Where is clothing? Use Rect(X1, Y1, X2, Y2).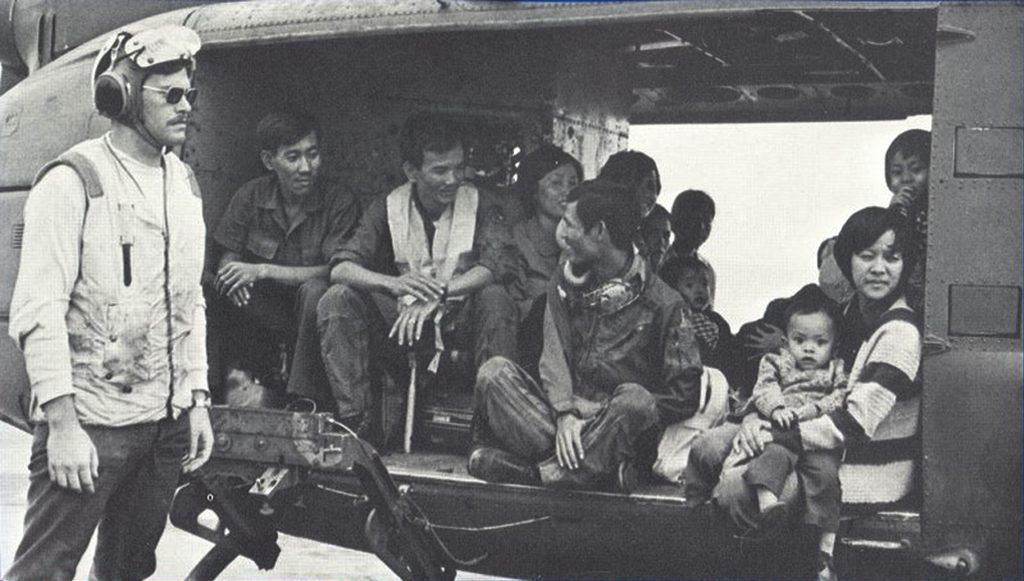
Rect(720, 345, 851, 475).
